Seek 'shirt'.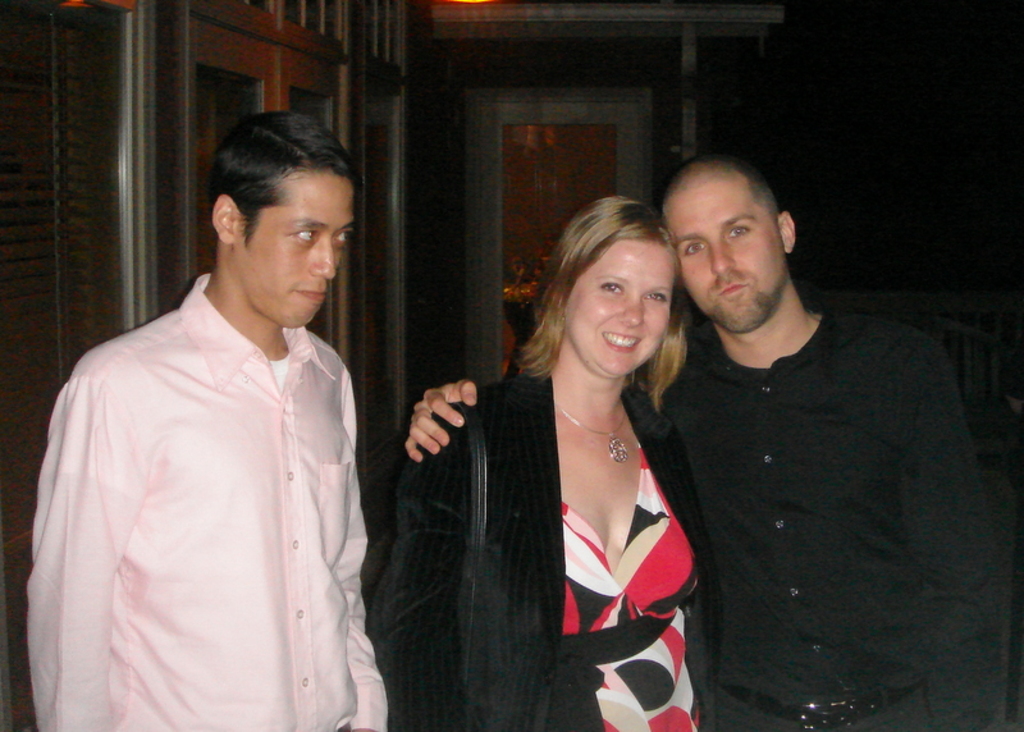
[x1=655, y1=299, x2=1014, y2=731].
